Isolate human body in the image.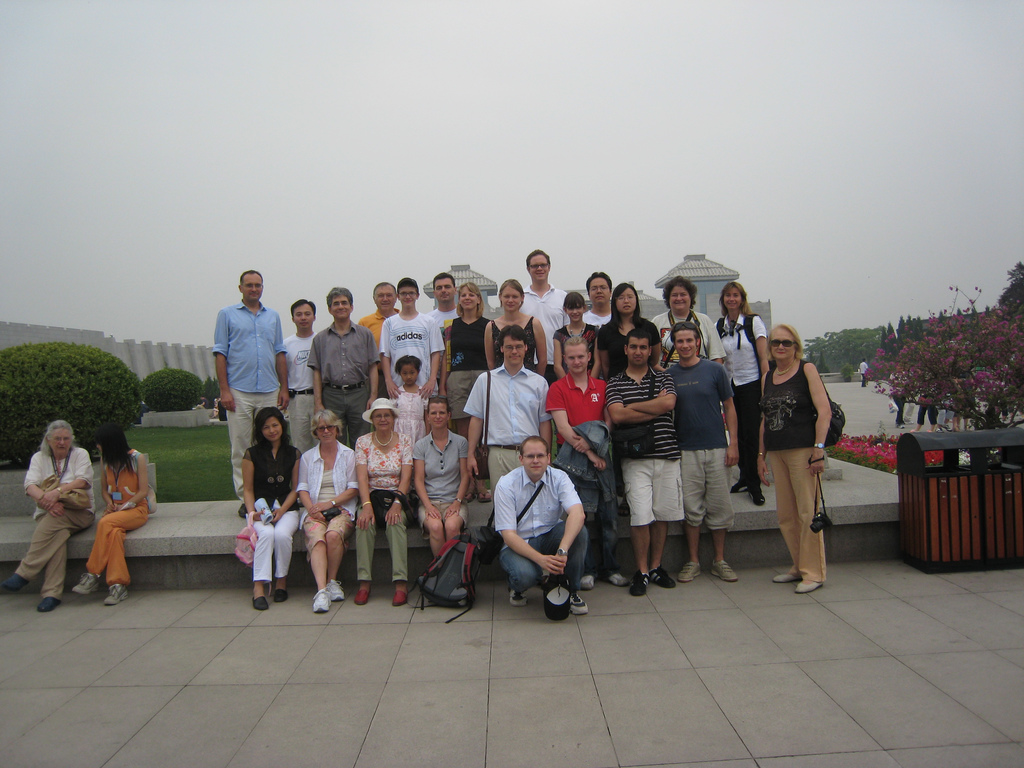
Isolated region: bbox=[861, 362, 868, 387].
